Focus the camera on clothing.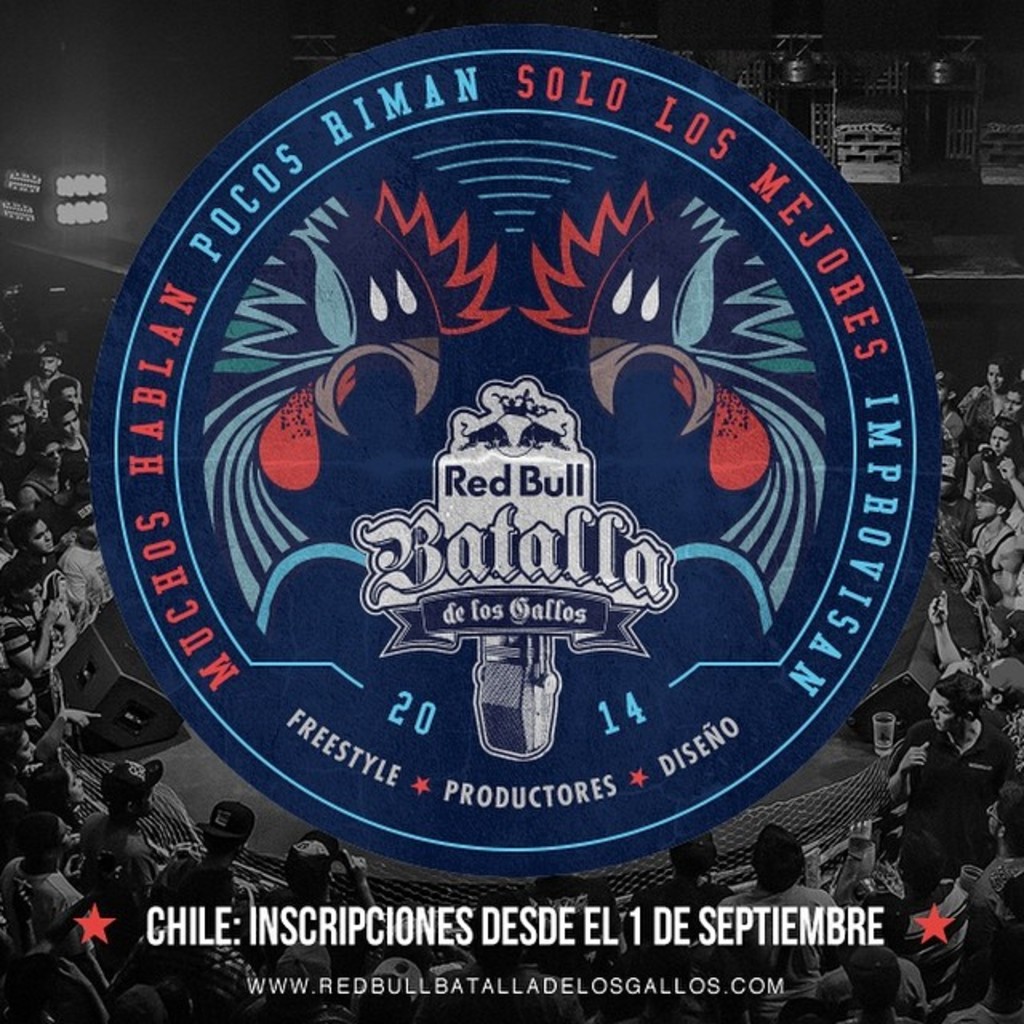
Focus region: locate(890, 720, 1014, 918).
